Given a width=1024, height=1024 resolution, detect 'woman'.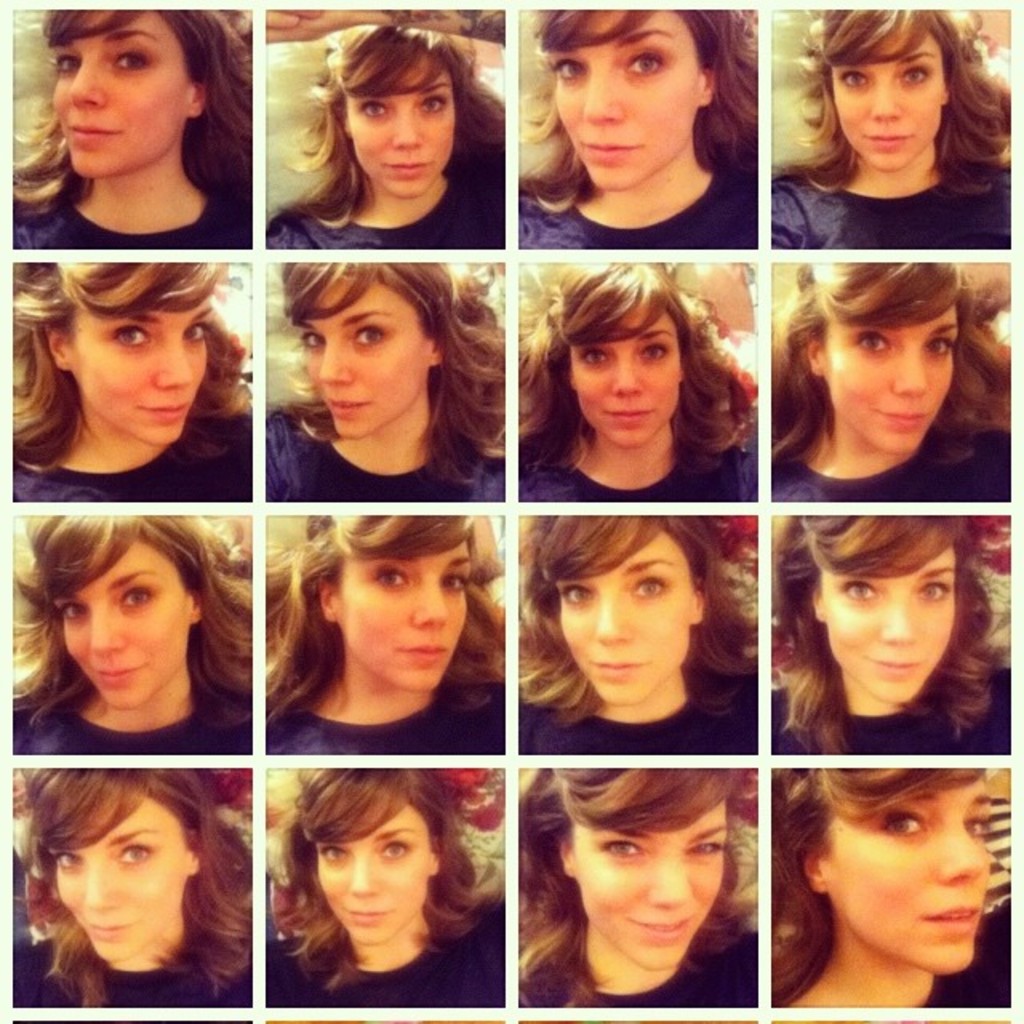
[left=267, top=770, right=514, bottom=1010].
